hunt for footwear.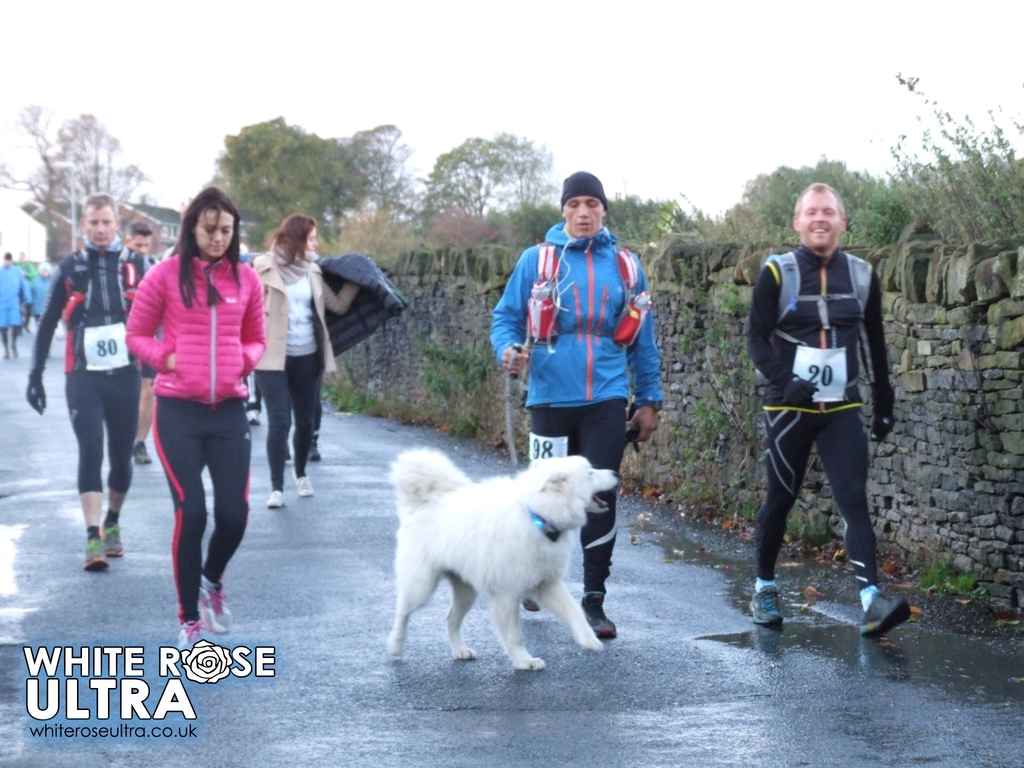
Hunted down at [x1=265, y1=488, x2=289, y2=508].
